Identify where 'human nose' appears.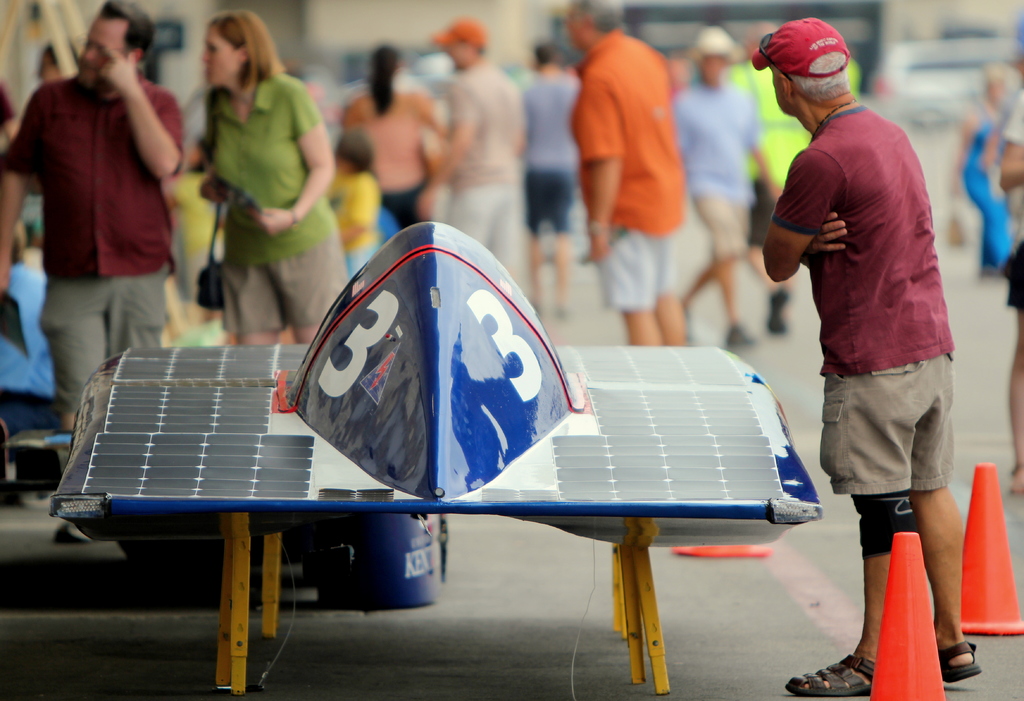
Appears at l=83, t=50, r=97, b=60.
